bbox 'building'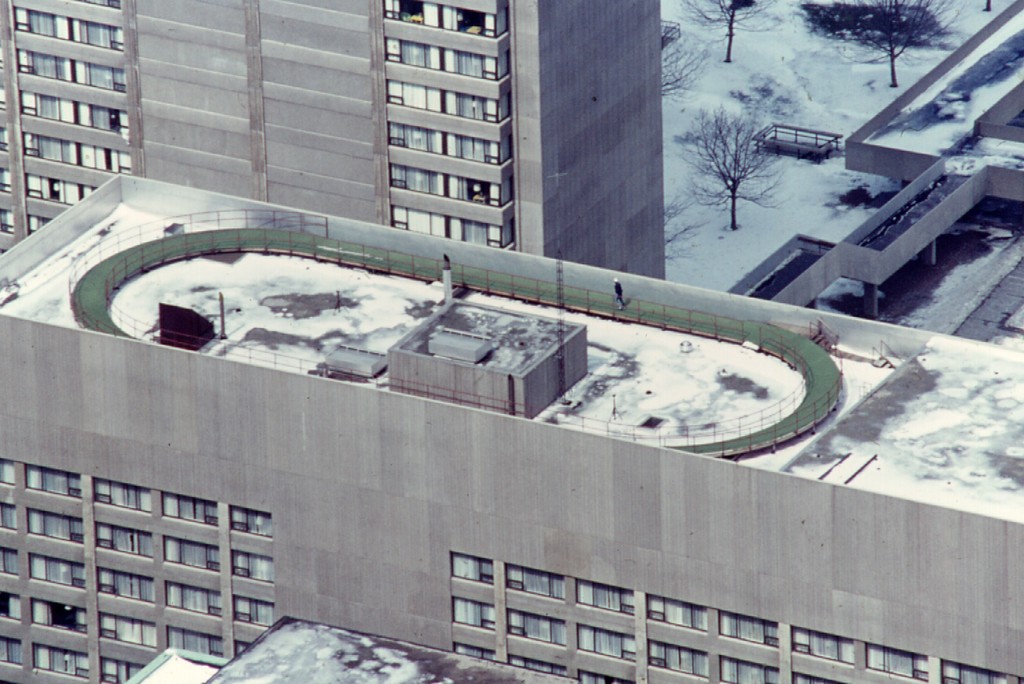
[0,168,1019,683]
